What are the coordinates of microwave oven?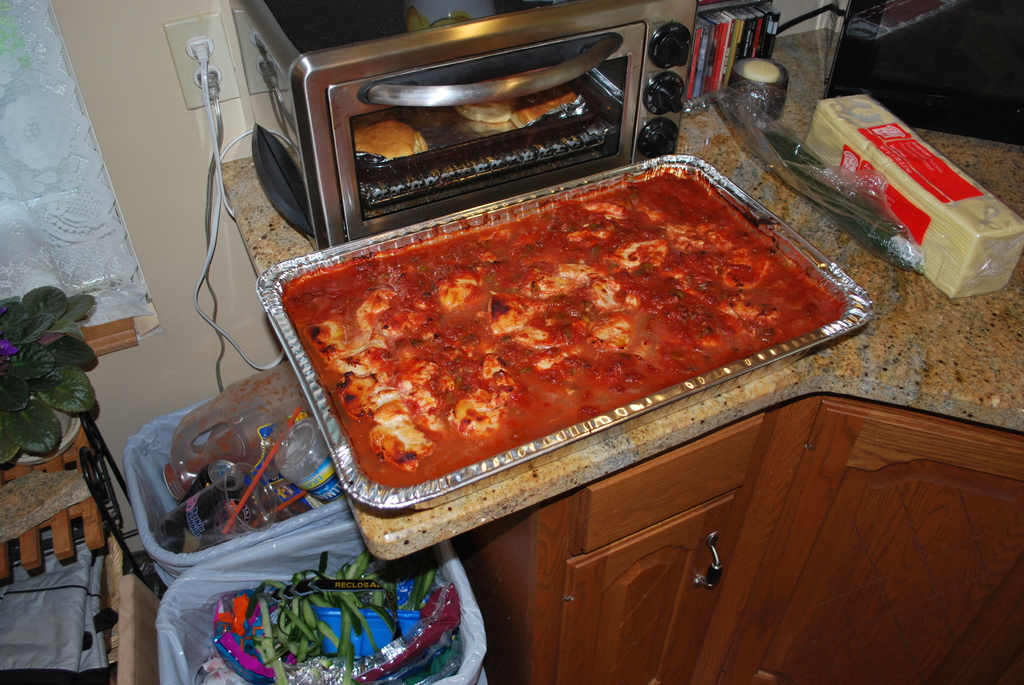
detection(275, 17, 675, 220).
